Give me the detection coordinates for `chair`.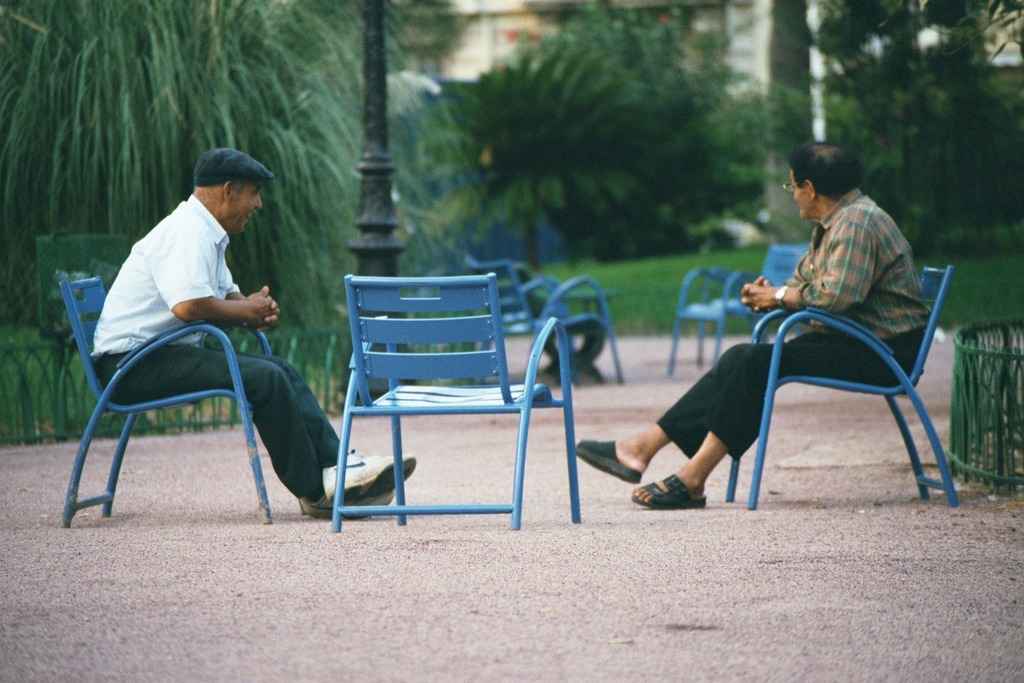
pyautogui.locateOnScreen(57, 271, 312, 530).
